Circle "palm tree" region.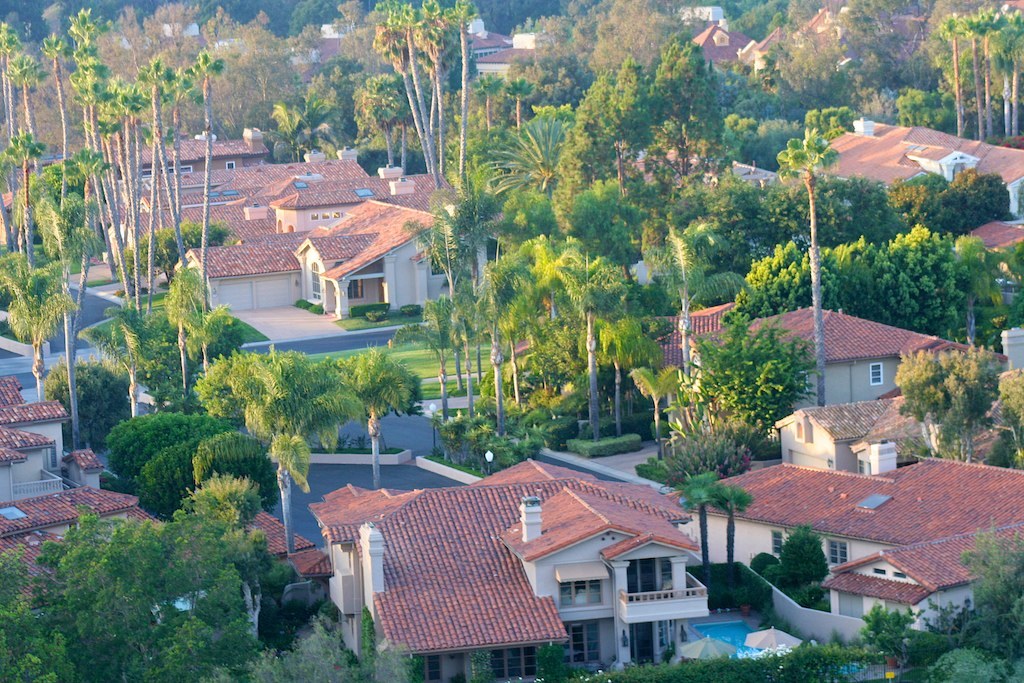
Region: [69,13,88,131].
